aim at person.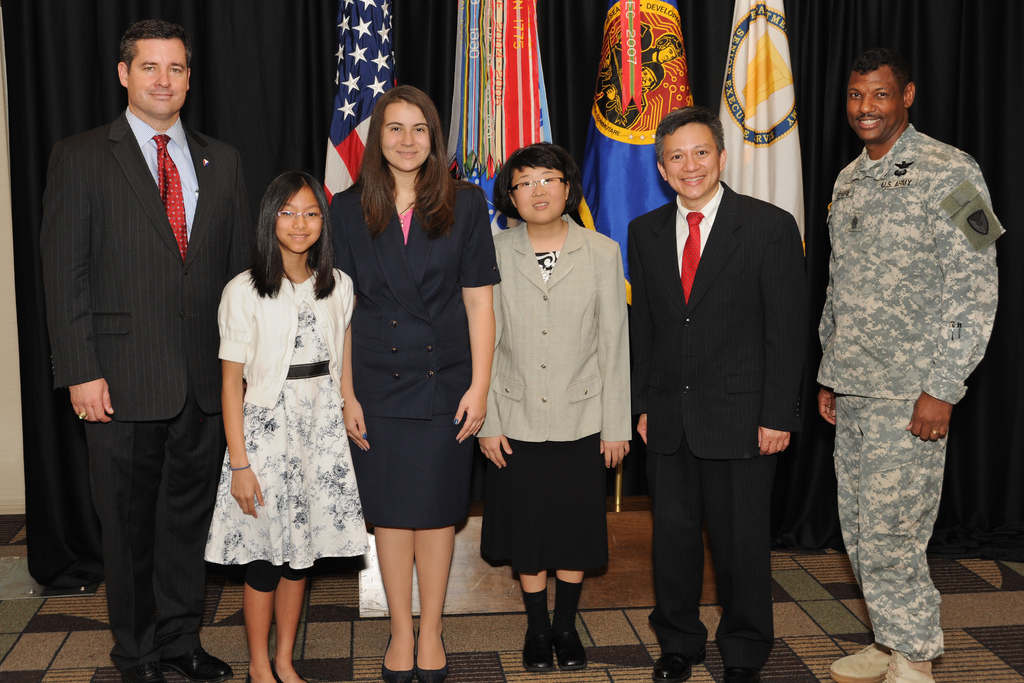
Aimed at (left=35, top=20, right=255, bottom=682).
